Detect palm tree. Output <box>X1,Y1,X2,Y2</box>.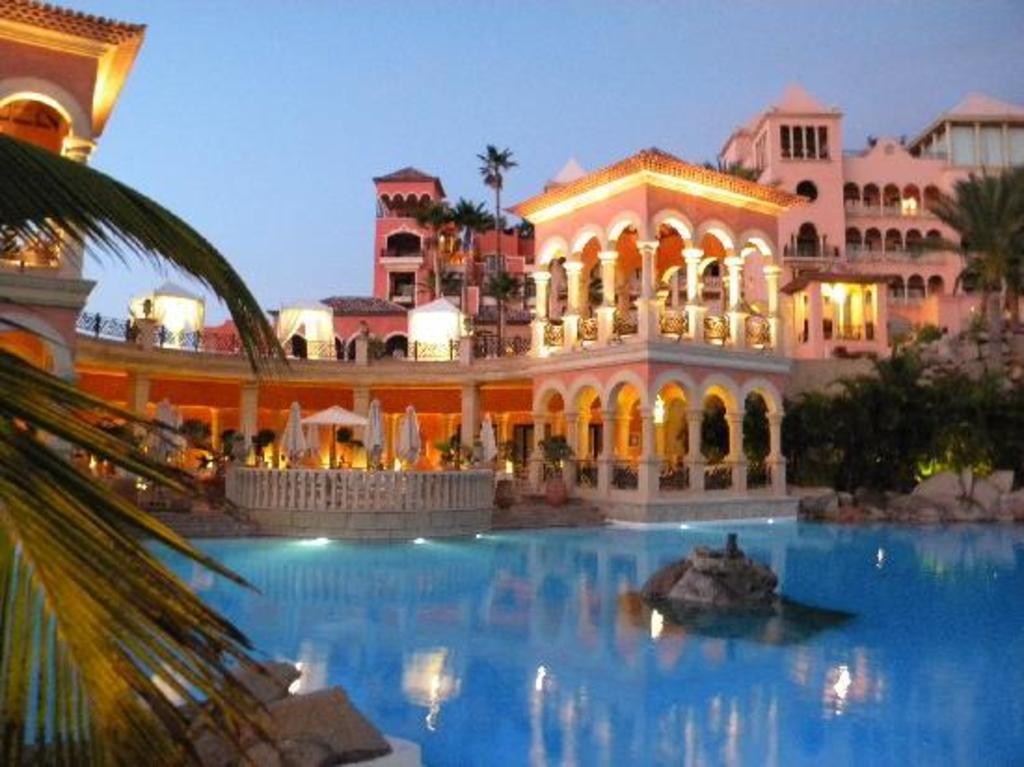
<box>834,352,910,458</box>.
